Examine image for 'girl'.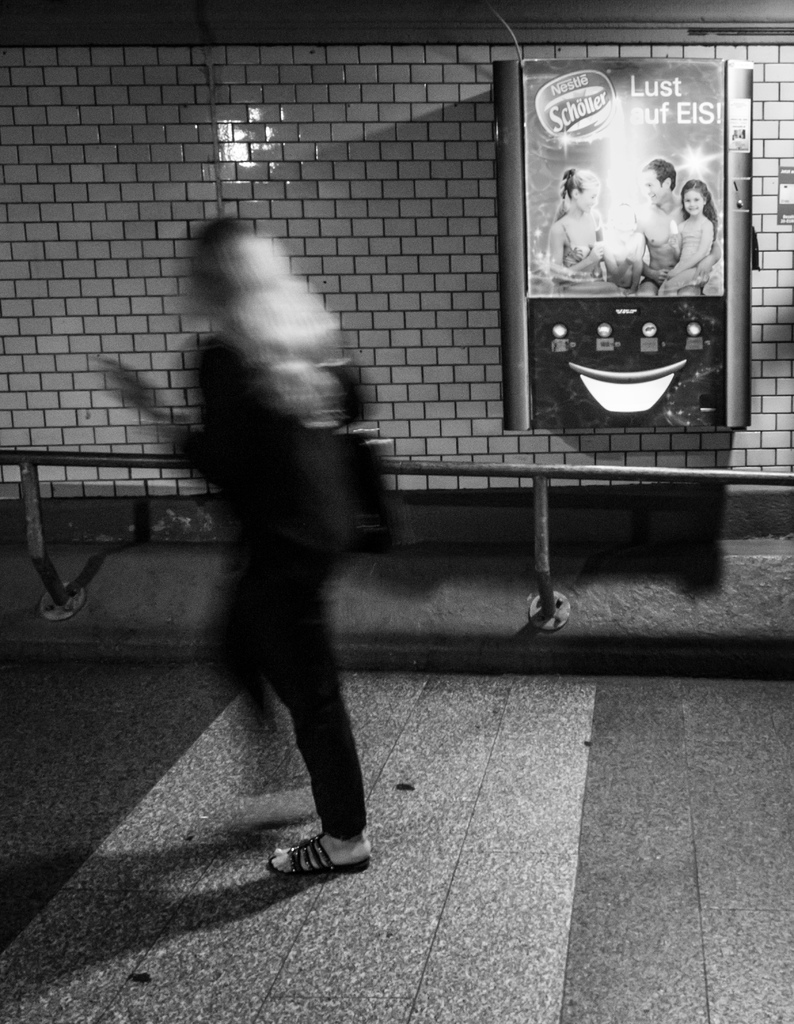
Examination result: {"x1": 553, "y1": 150, "x2": 600, "y2": 280}.
